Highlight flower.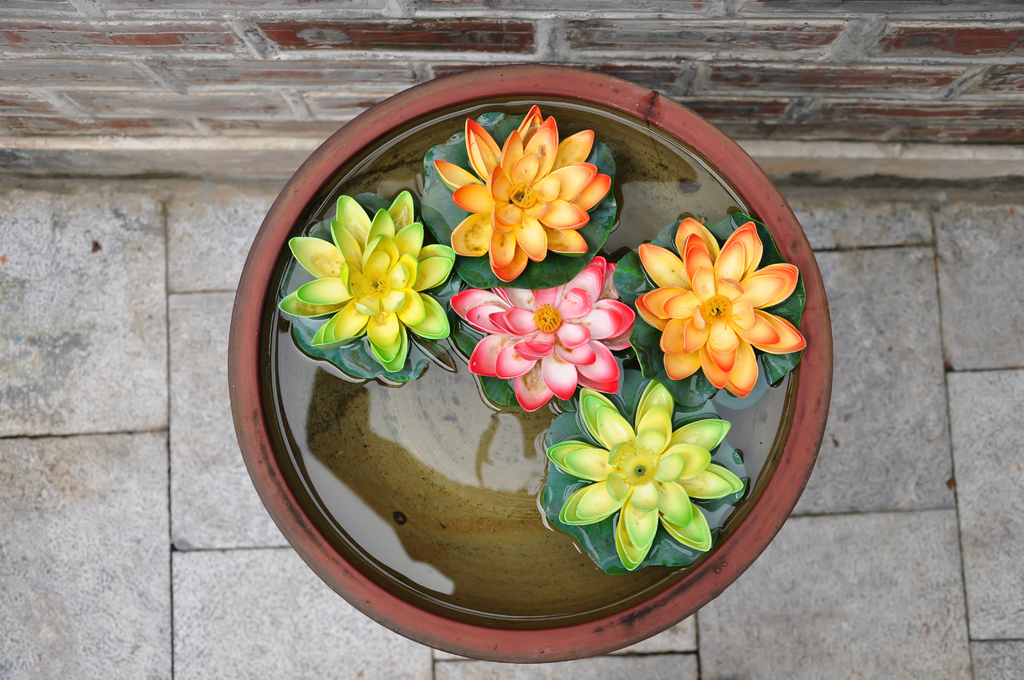
Highlighted region: box(545, 376, 742, 575).
